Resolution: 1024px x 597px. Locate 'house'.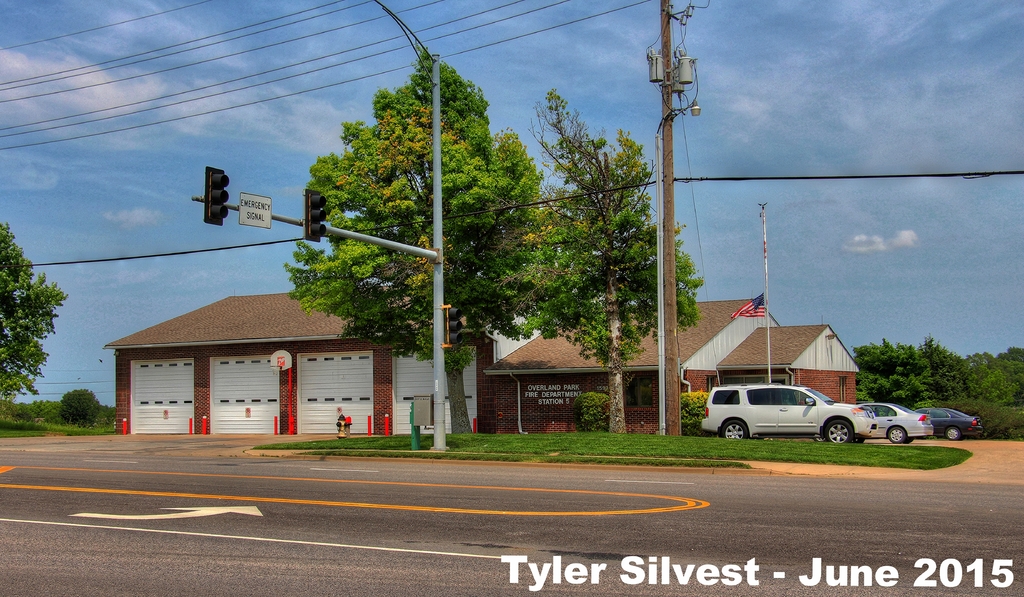
box=[105, 293, 860, 441].
